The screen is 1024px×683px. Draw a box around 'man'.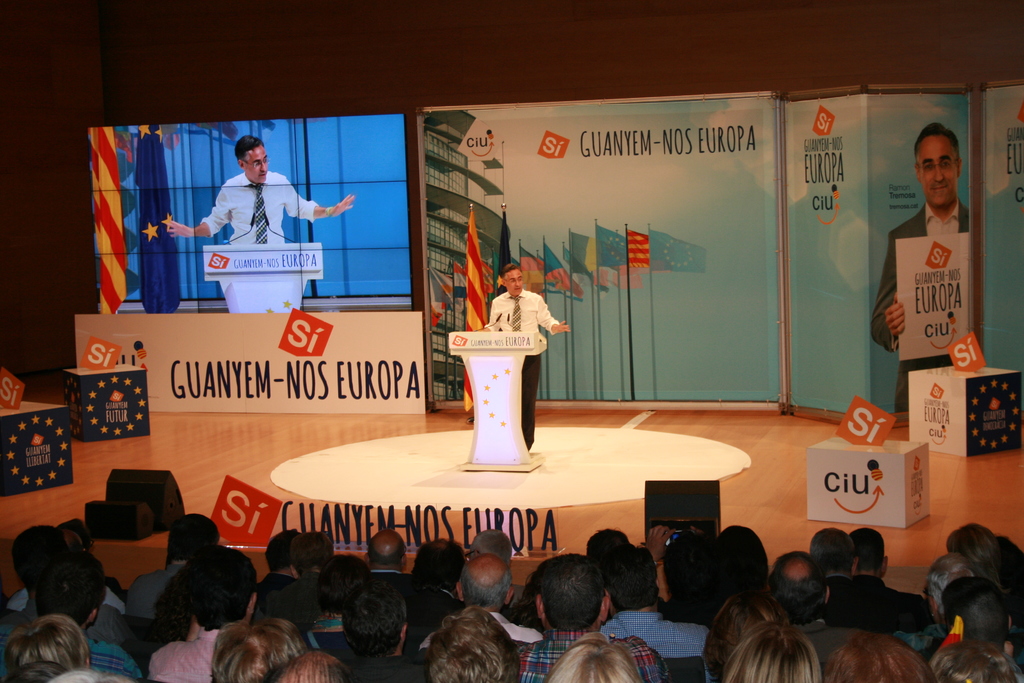
[126, 513, 221, 620].
